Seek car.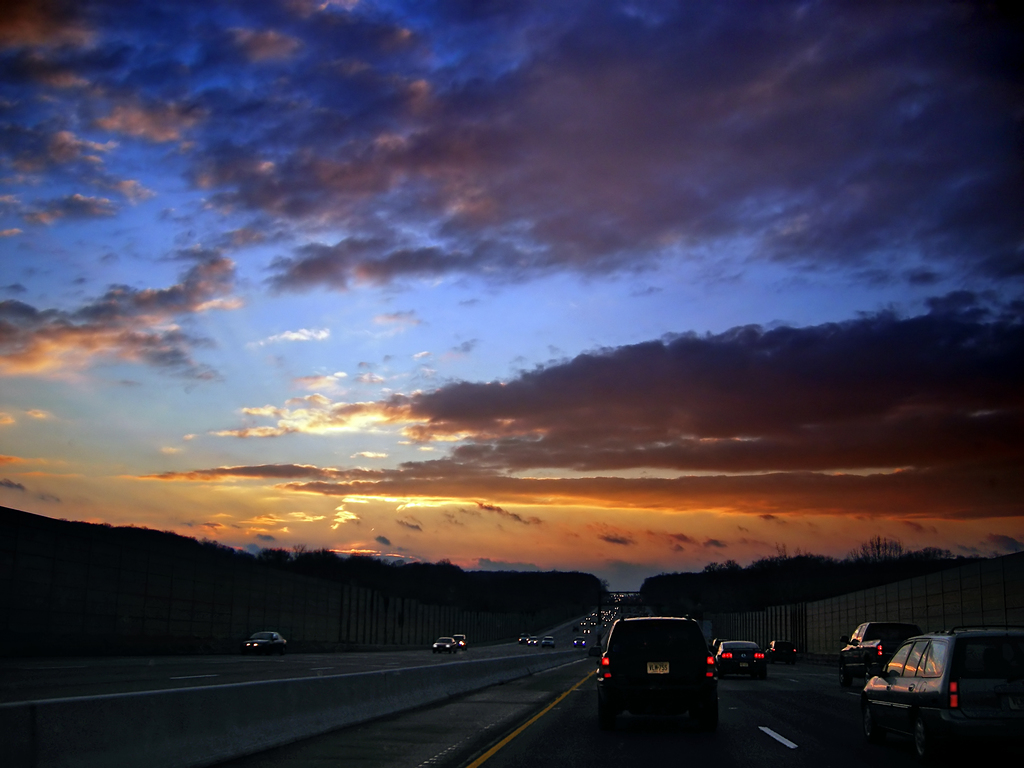
[526,635,538,648].
